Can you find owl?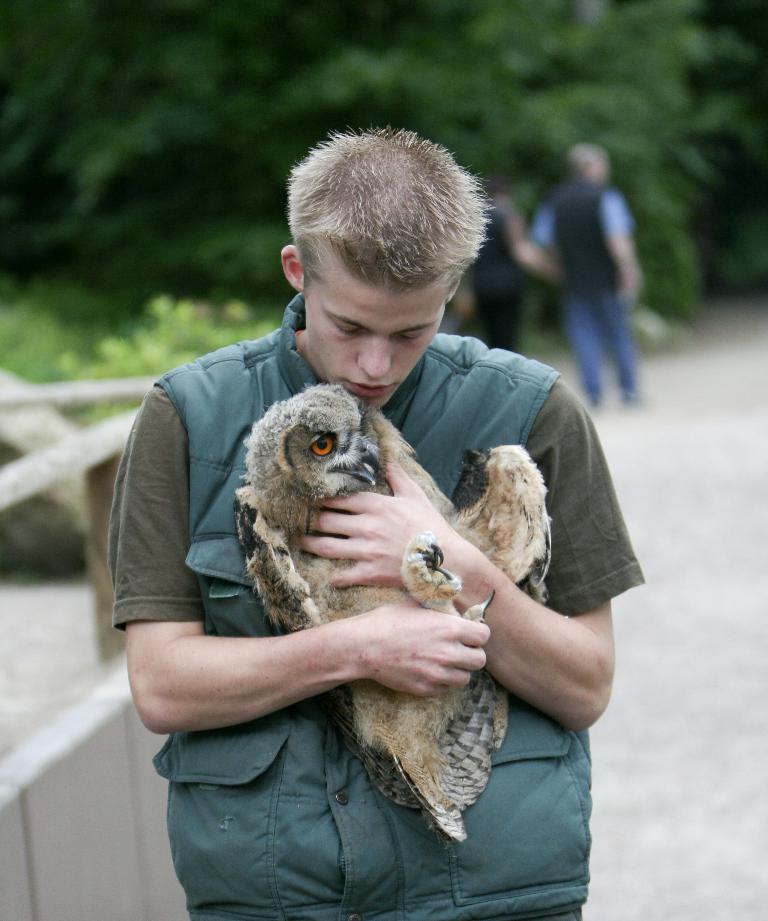
Yes, bounding box: detection(233, 380, 560, 843).
